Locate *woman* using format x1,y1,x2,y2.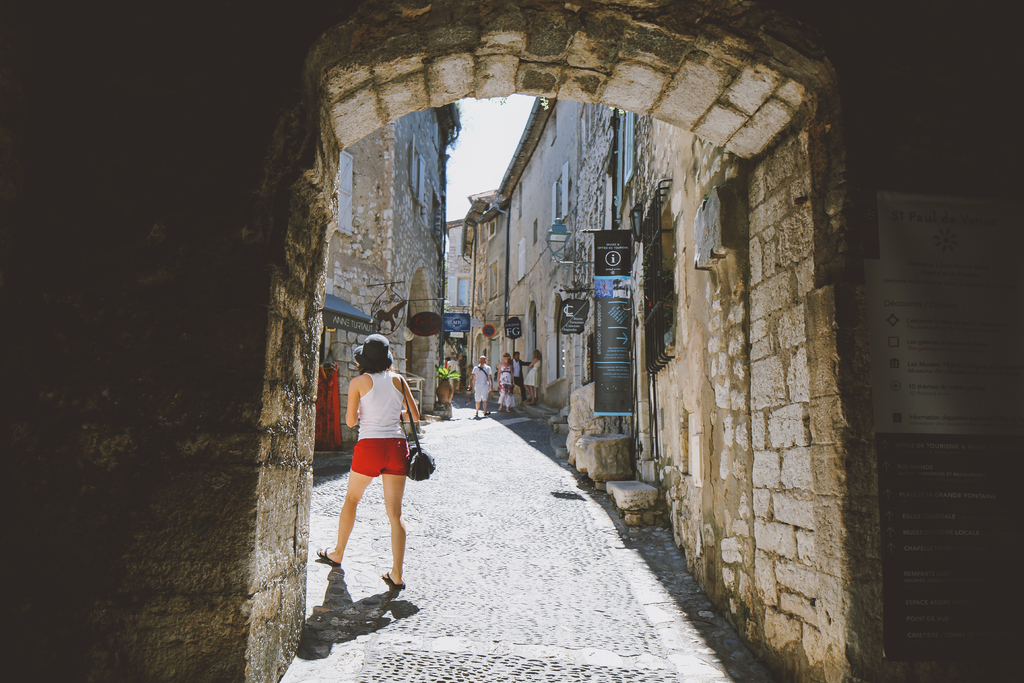
522,348,545,403.
